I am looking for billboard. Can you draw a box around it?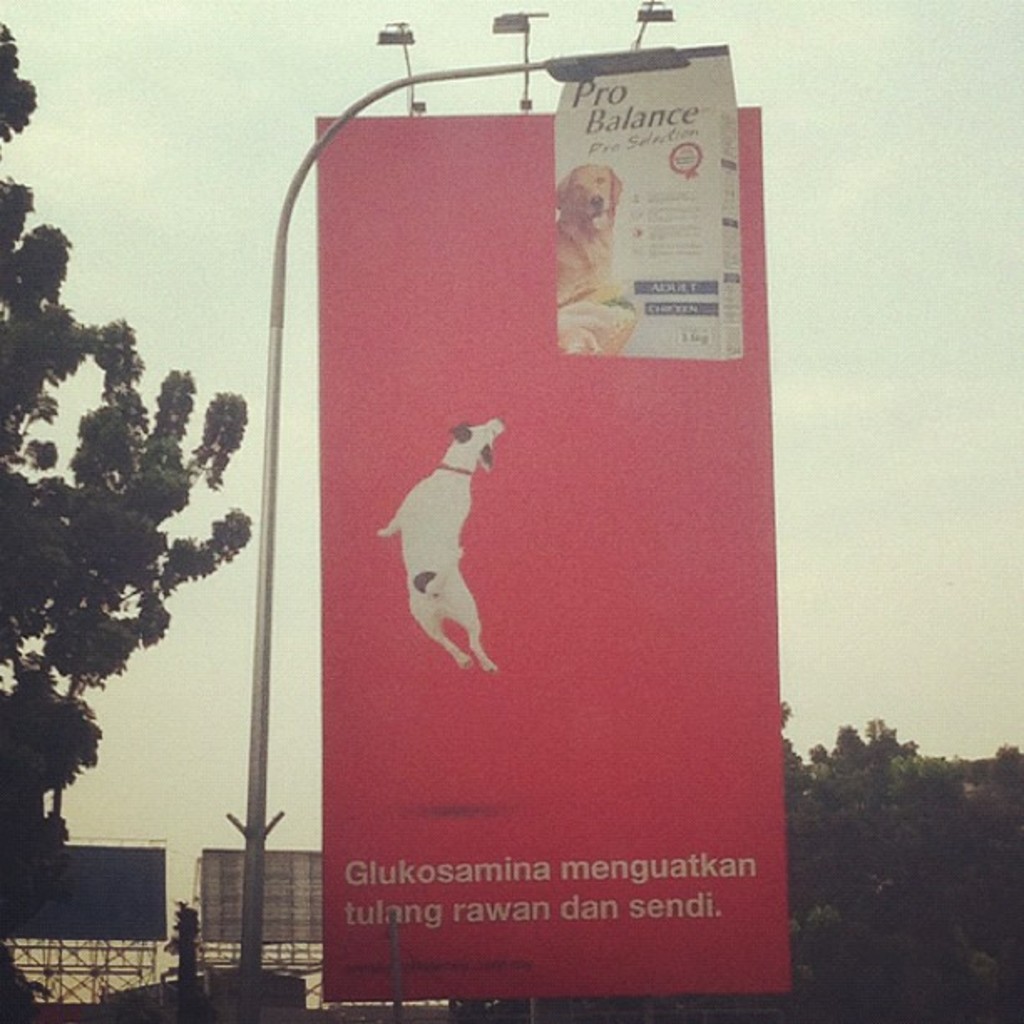
Sure, the bounding box is 316 38 768 989.
